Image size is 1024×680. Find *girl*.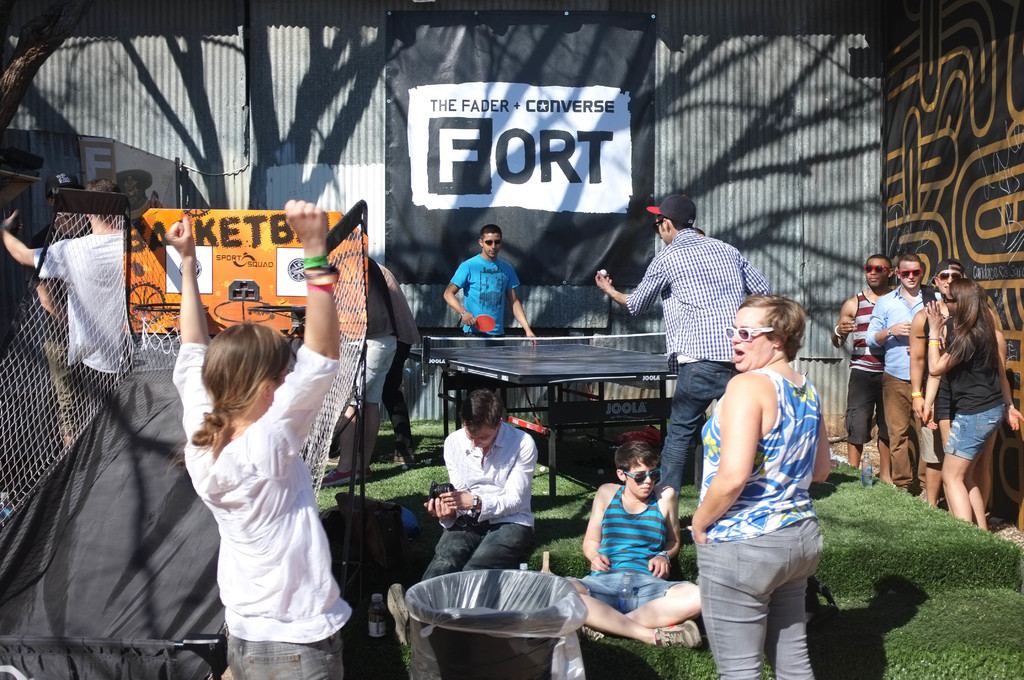
box(928, 281, 1023, 528).
